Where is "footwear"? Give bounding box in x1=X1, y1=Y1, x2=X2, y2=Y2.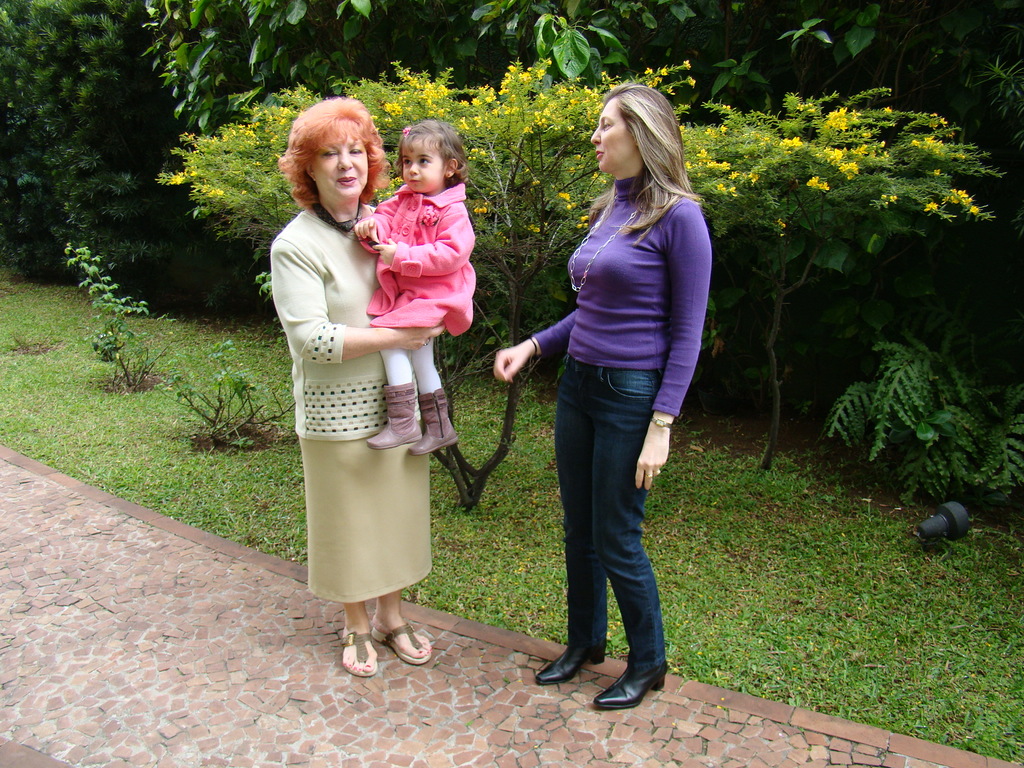
x1=376, y1=616, x2=428, y2=661.
